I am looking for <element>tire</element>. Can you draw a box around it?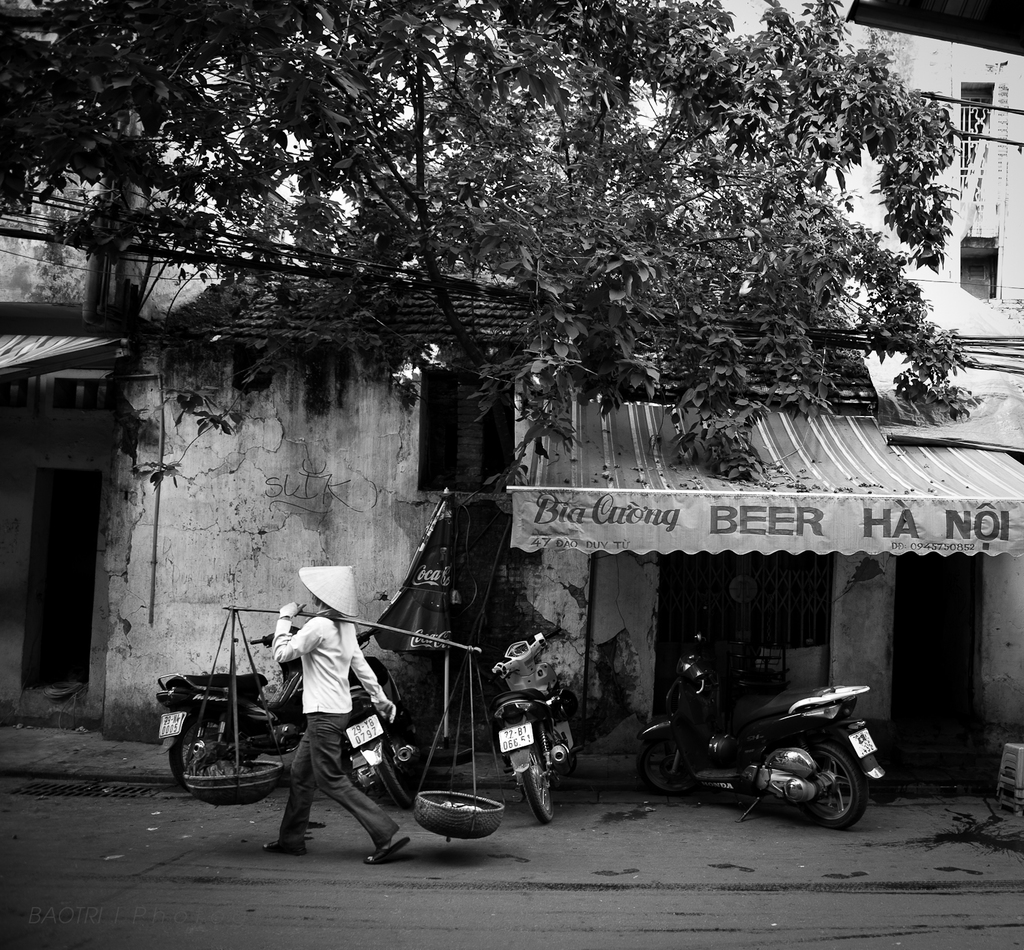
Sure, the bounding box is l=165, t=706, r=268, b=794.
